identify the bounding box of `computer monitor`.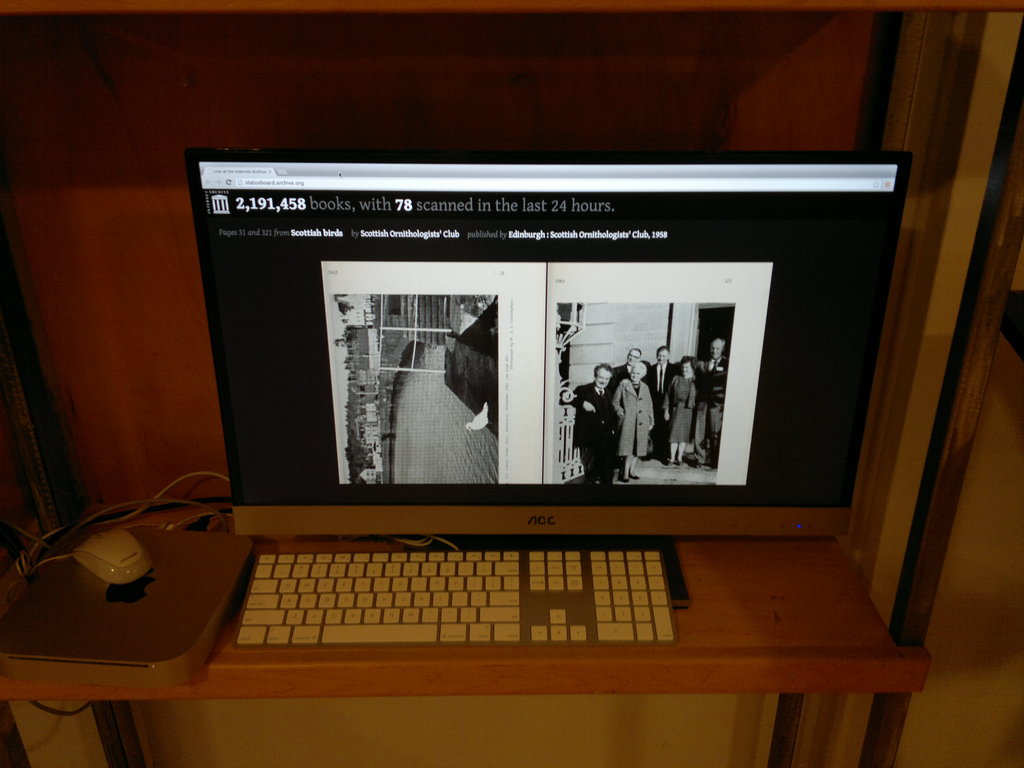
BBox(184, 145, 850, 539).
